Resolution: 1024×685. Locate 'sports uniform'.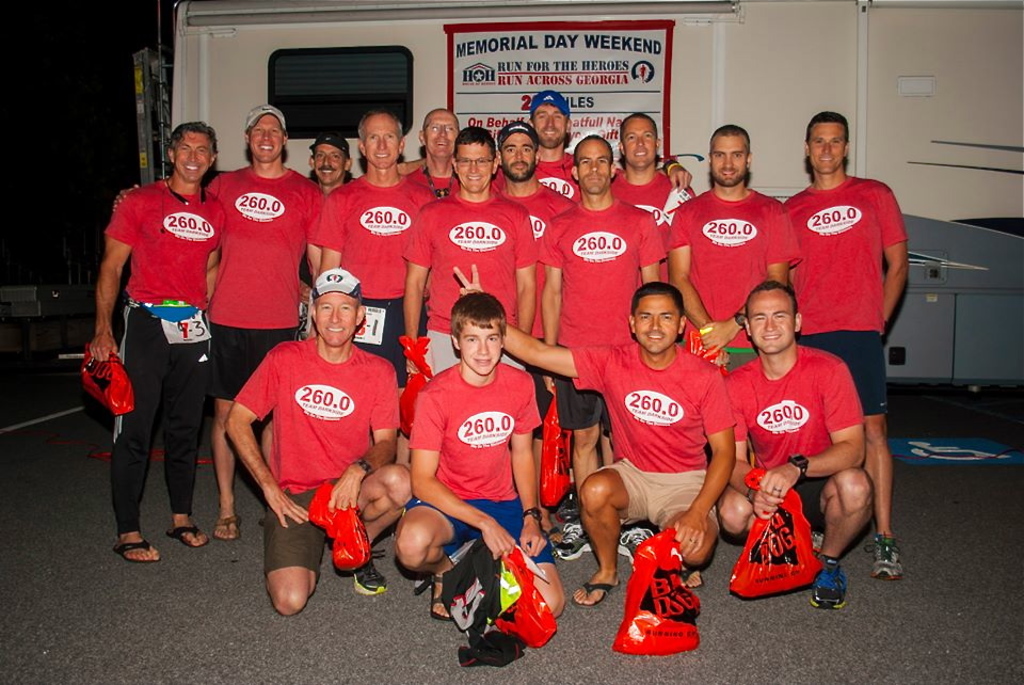
bbox=(393, 180, 539, 369).
